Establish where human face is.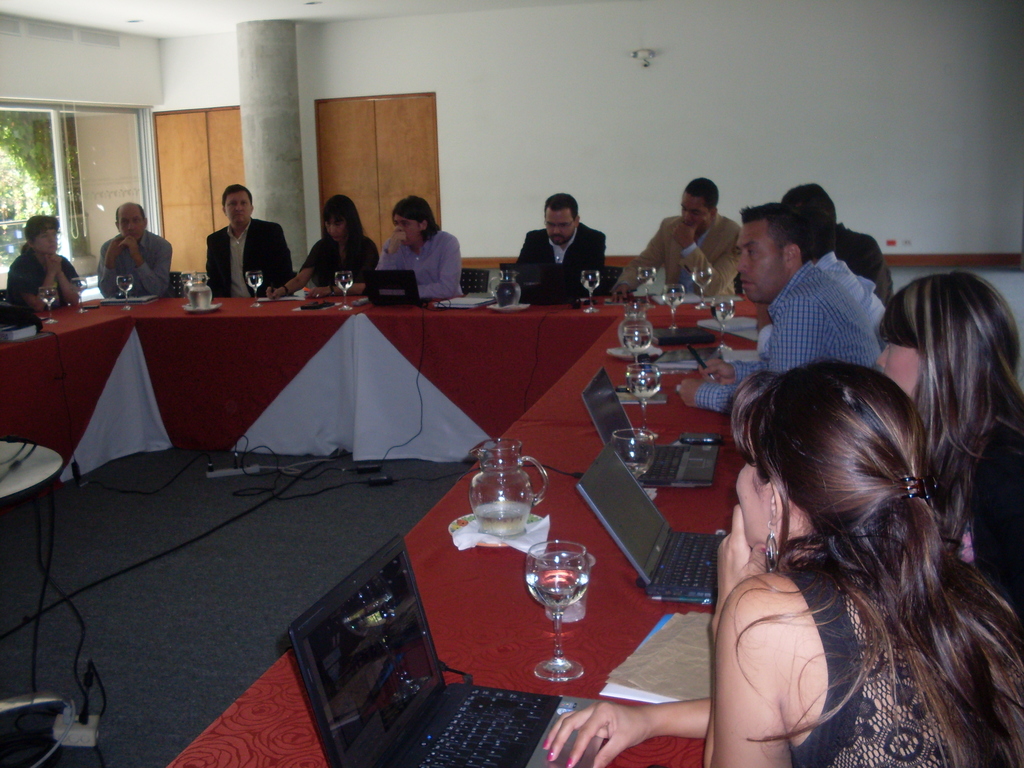
Established at rect(681, 196, 710, 234).
